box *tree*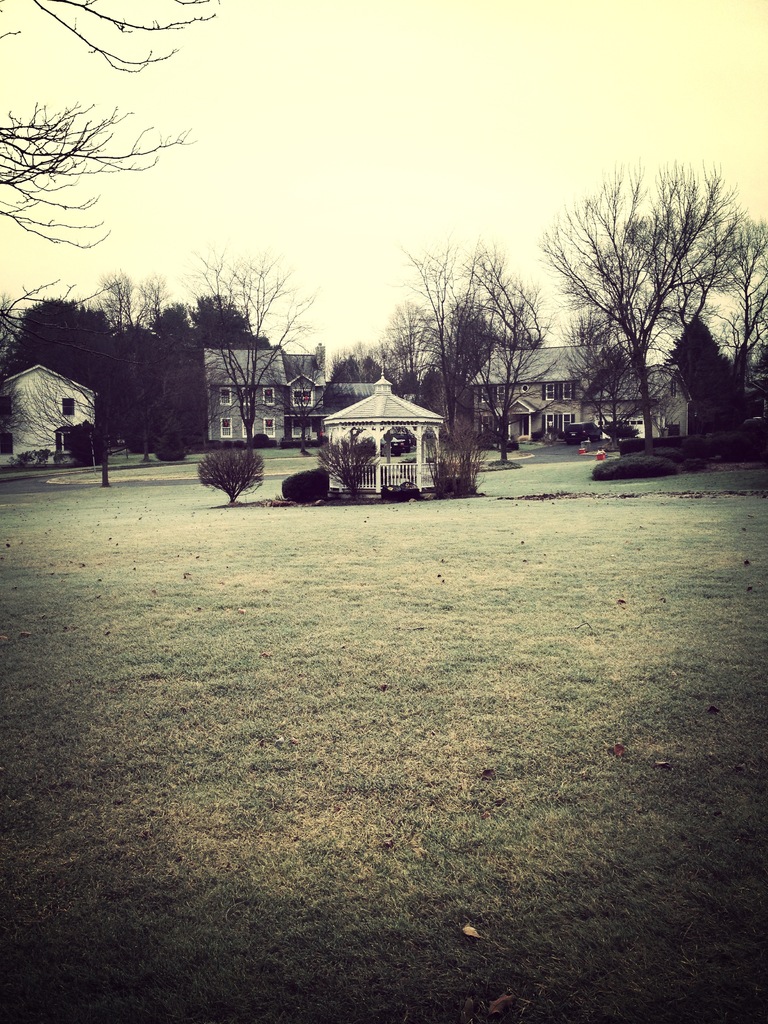
(x1=524, y1=134, x2=760, y2=451)
